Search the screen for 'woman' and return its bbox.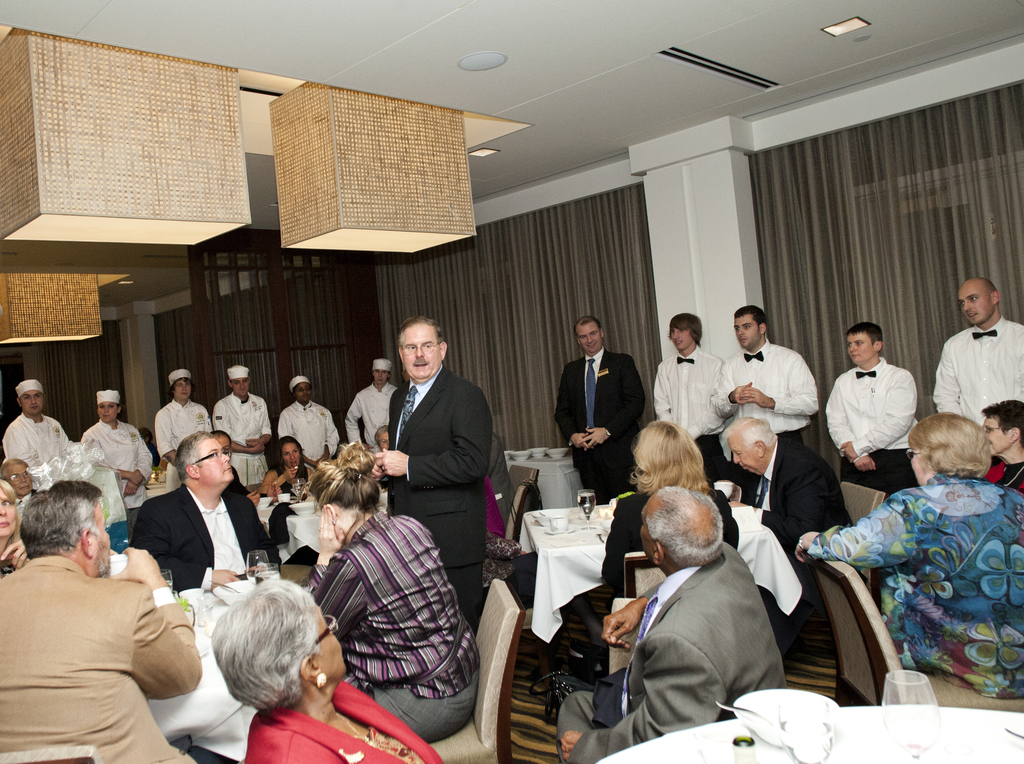
Found: locate(0, 476, 31, 573).
